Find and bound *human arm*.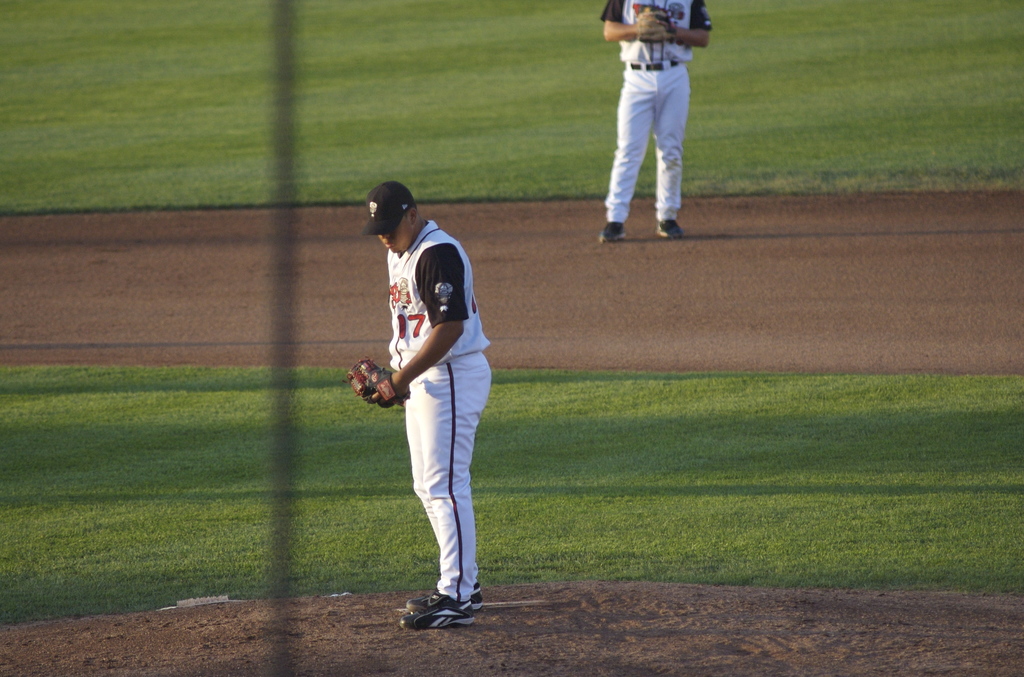
Bound: <box>602,0,671,47</box>.
